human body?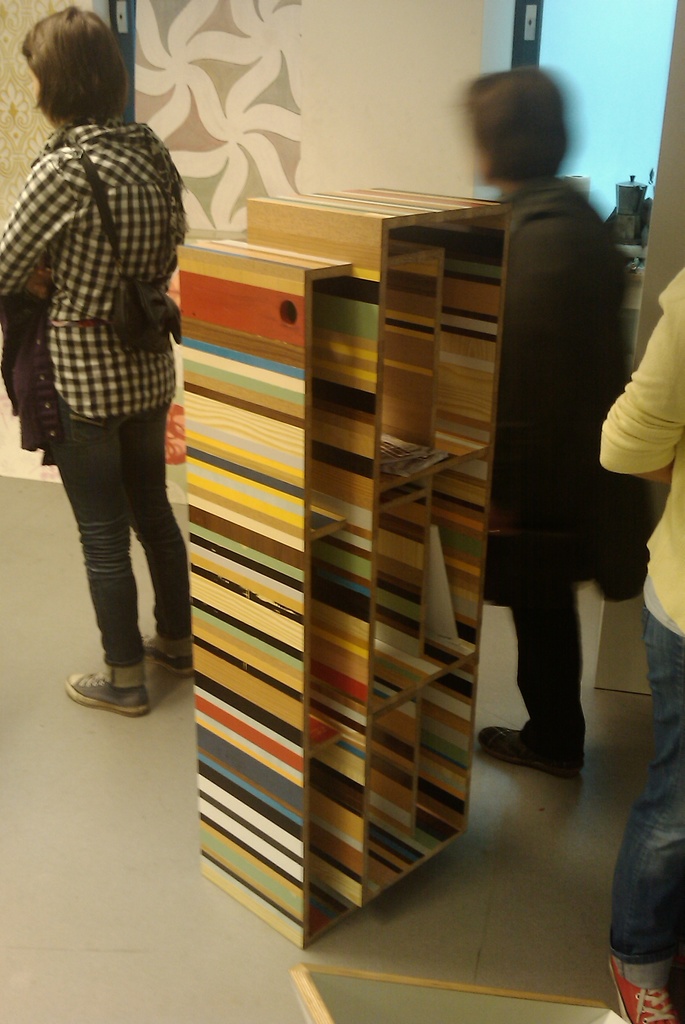
597,261,684,1023
